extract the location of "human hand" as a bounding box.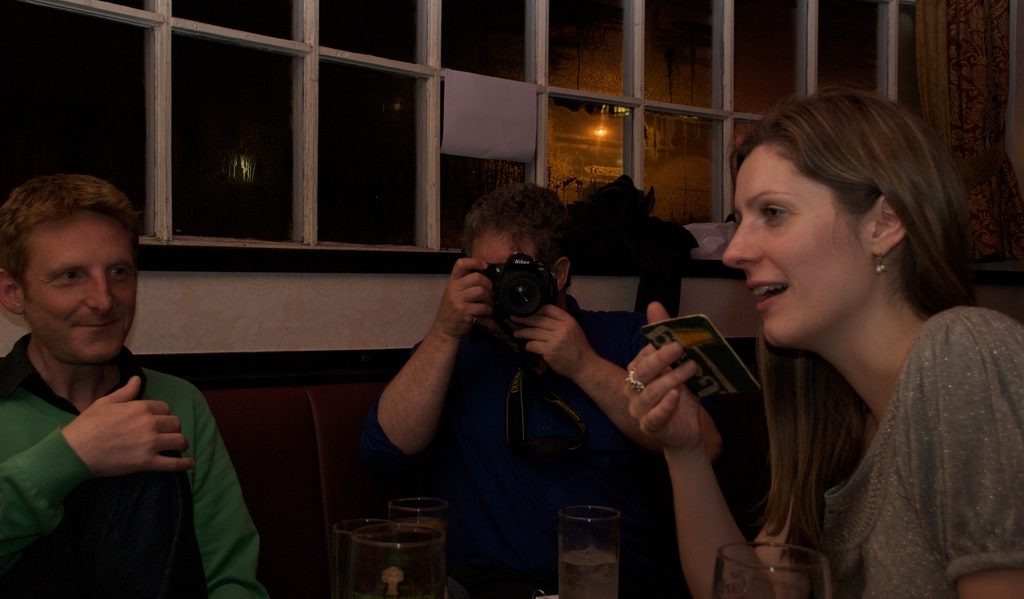
505 300 596 381.
